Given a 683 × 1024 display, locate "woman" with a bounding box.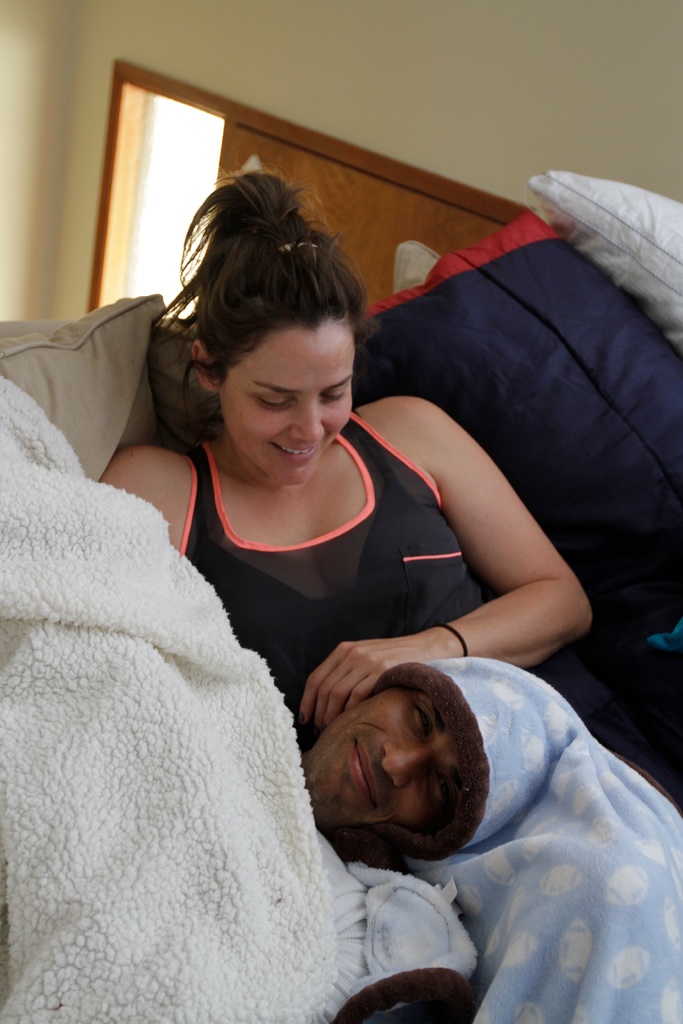
Located: {"left": 33, "top": 129, "right": 644, "bottom": 1014}.
